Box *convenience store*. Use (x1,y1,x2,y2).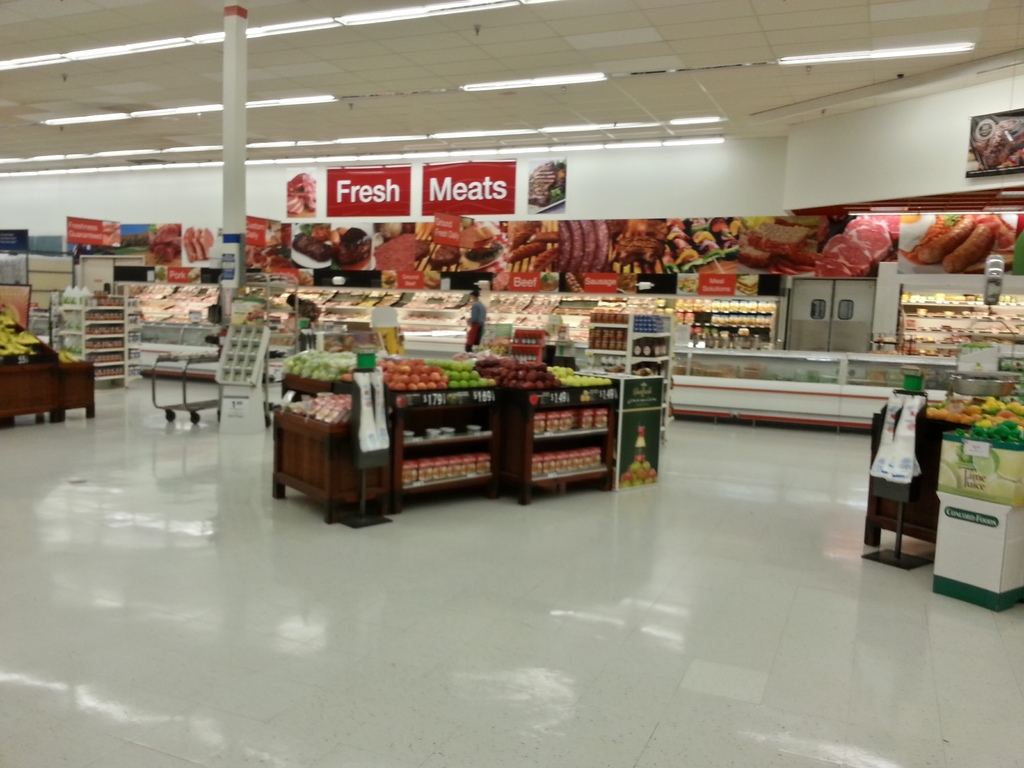
(21,8,1023,643).
